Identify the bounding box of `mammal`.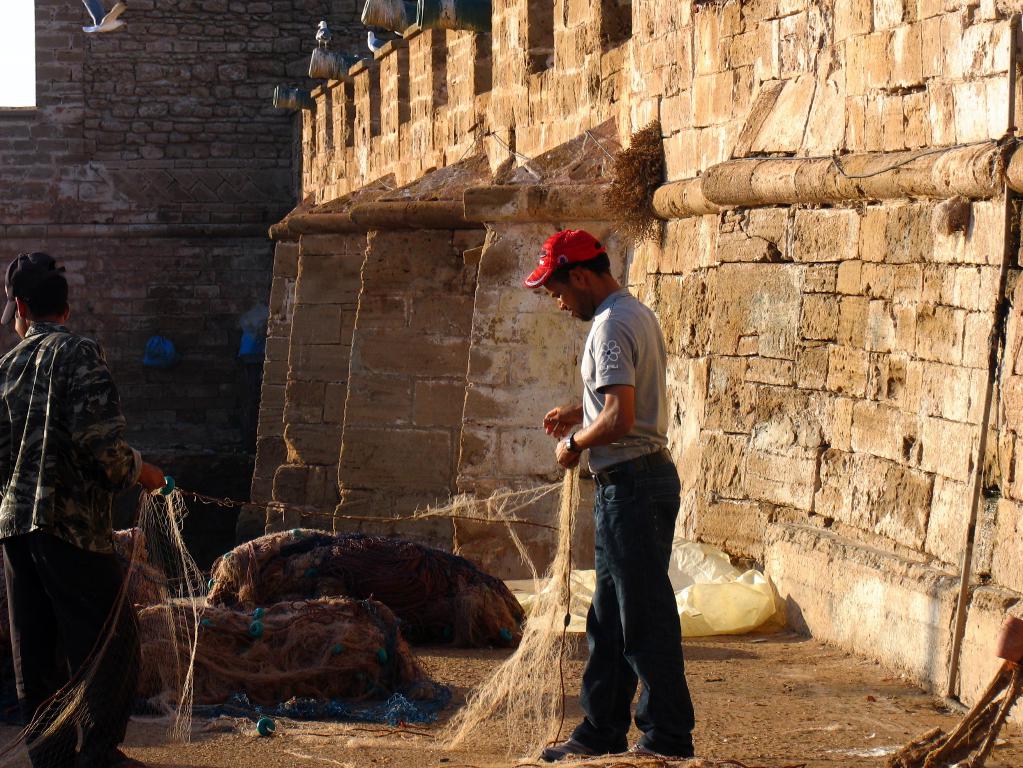
(1,249,167,767).
